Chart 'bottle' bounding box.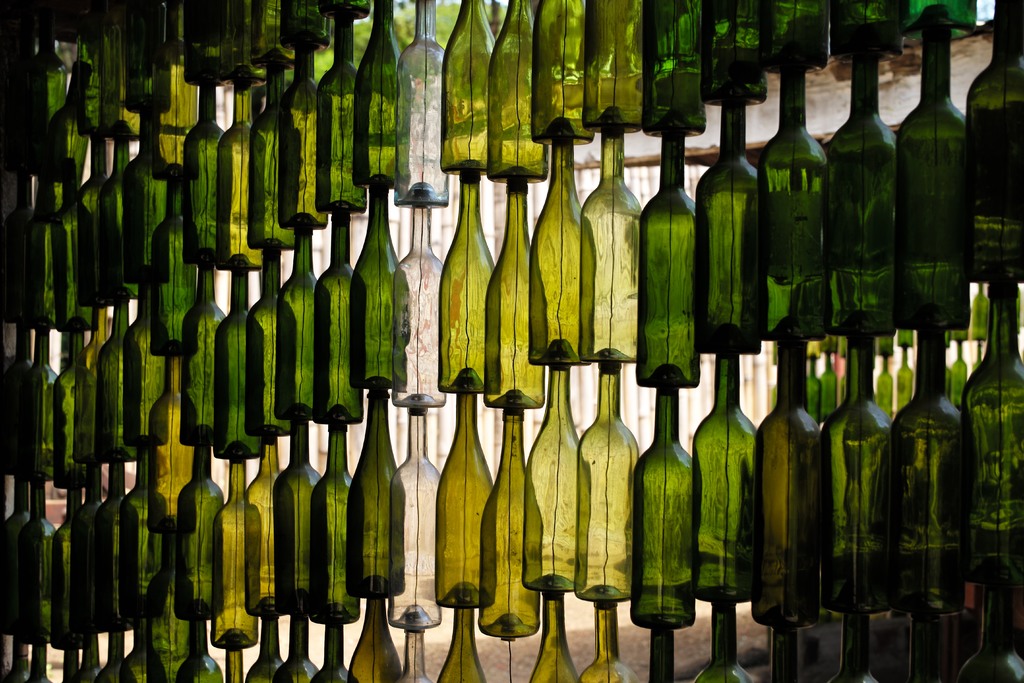
Charted: pyautogui.locateOnScreen(234, 611, 285, 682).
